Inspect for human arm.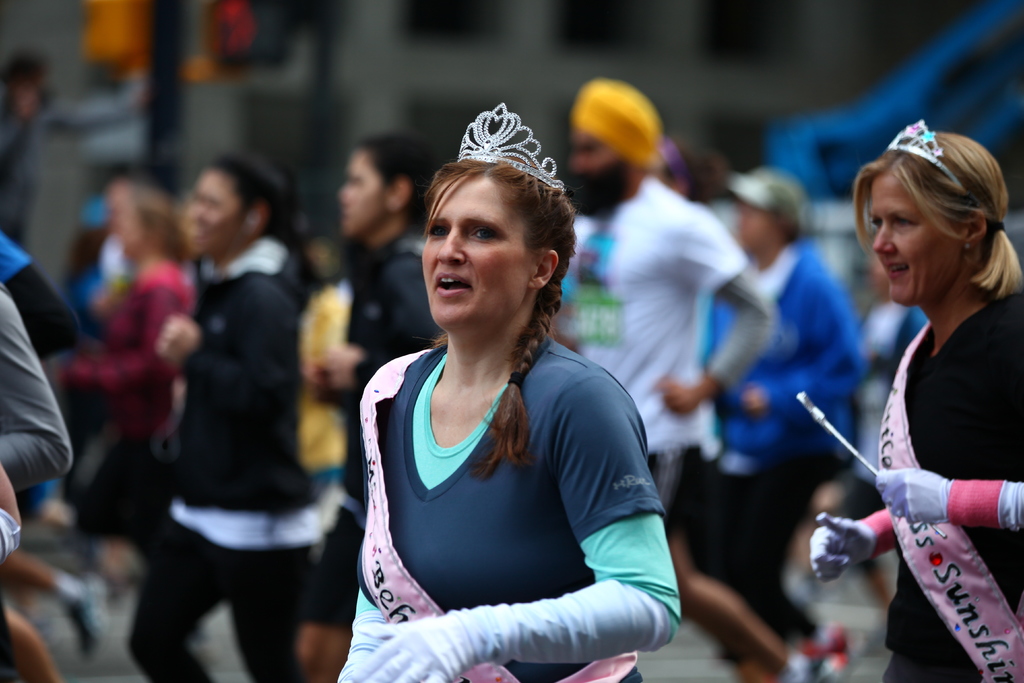
Inspection: {"x1": 152, "y1": 304, "x2": 287, "y2": 409}.
